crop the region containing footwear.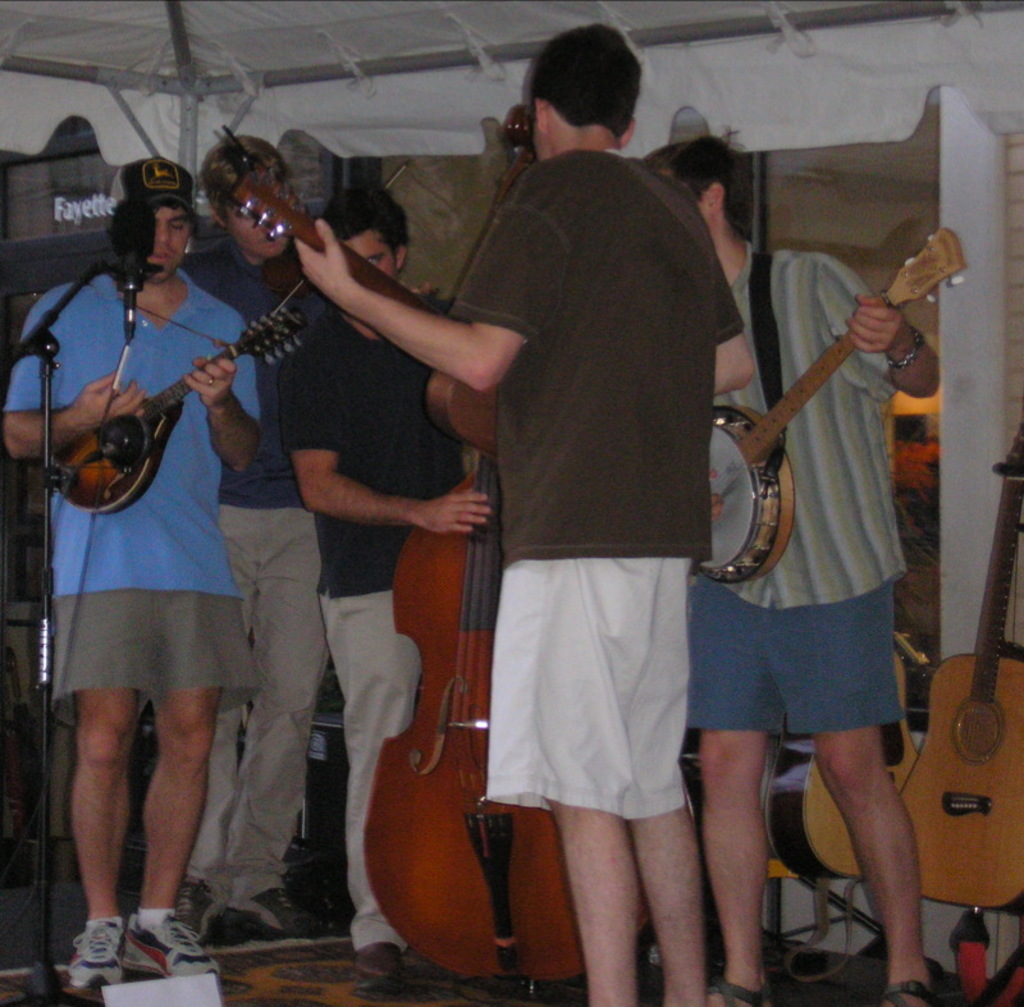
Crop region: 237,882,303,930.
